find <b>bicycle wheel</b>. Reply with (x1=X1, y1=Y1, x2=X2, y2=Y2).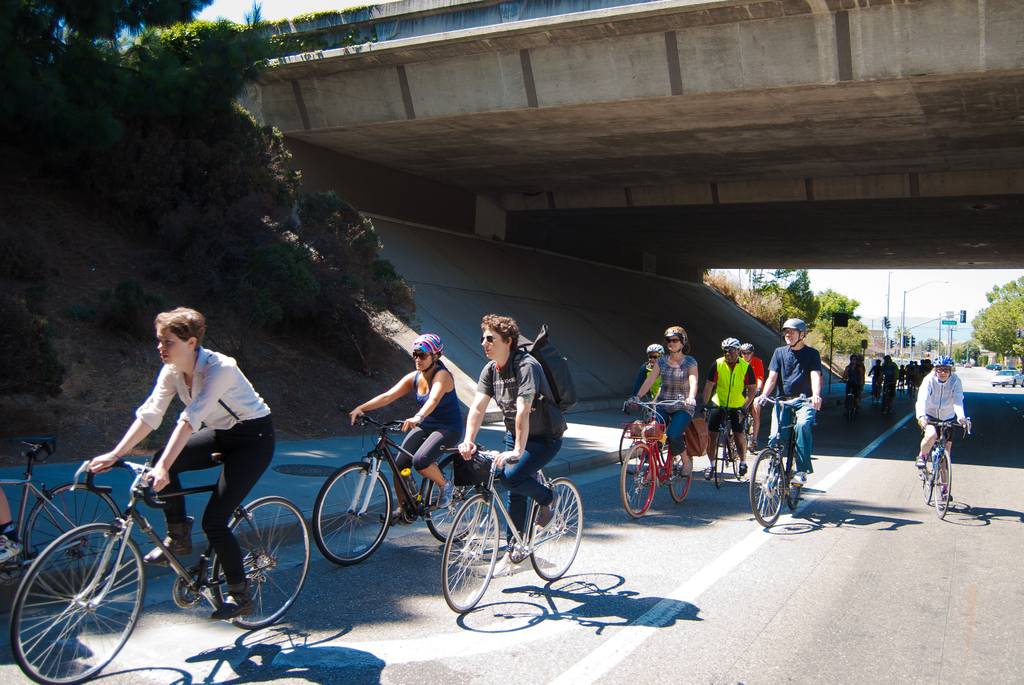
(x1=932, y1=443, x2=954, y2=524).
